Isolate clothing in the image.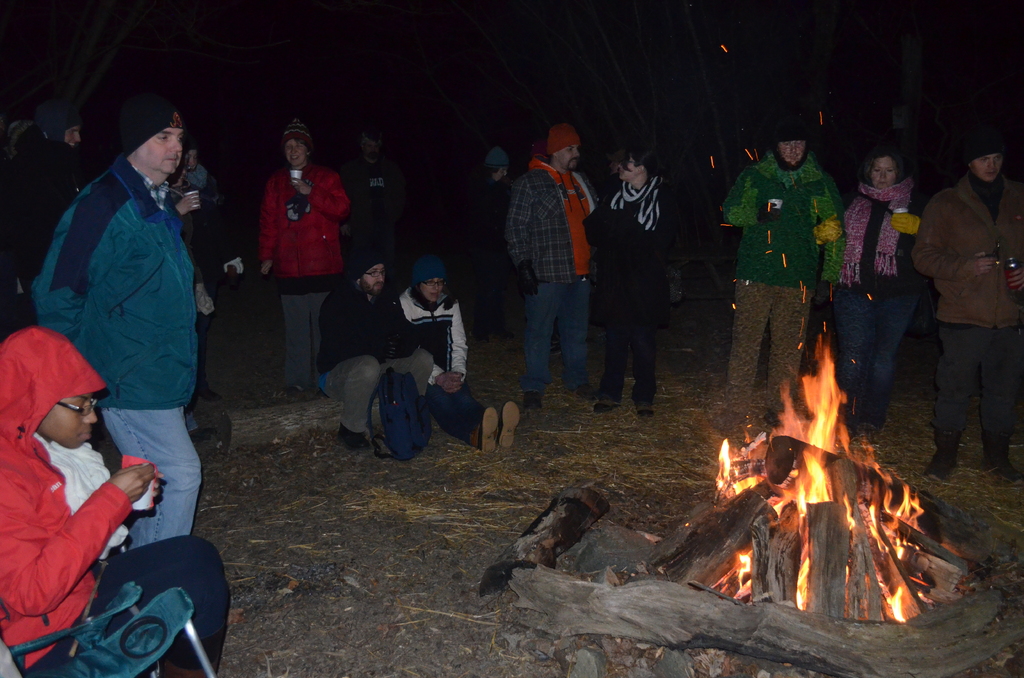
Isolated region: detection(0, 324, 229, 677).
